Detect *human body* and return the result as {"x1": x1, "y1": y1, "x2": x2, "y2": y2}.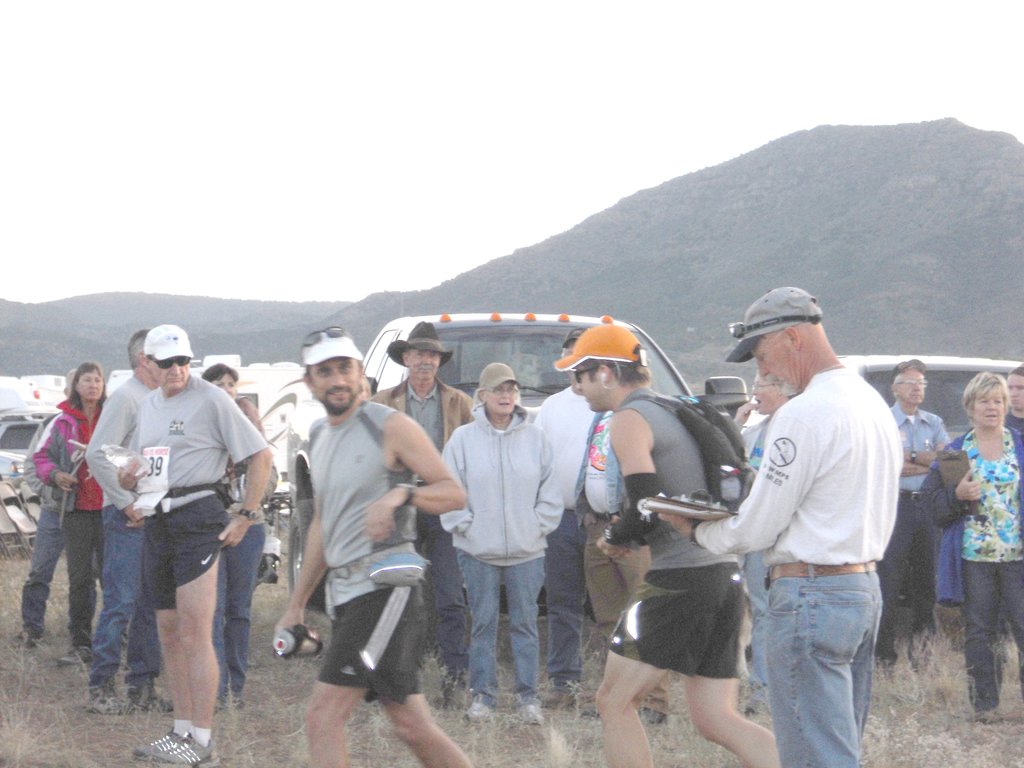
{"x1": 573, "y1": 356, "x2": 673, "y2": 729}.
